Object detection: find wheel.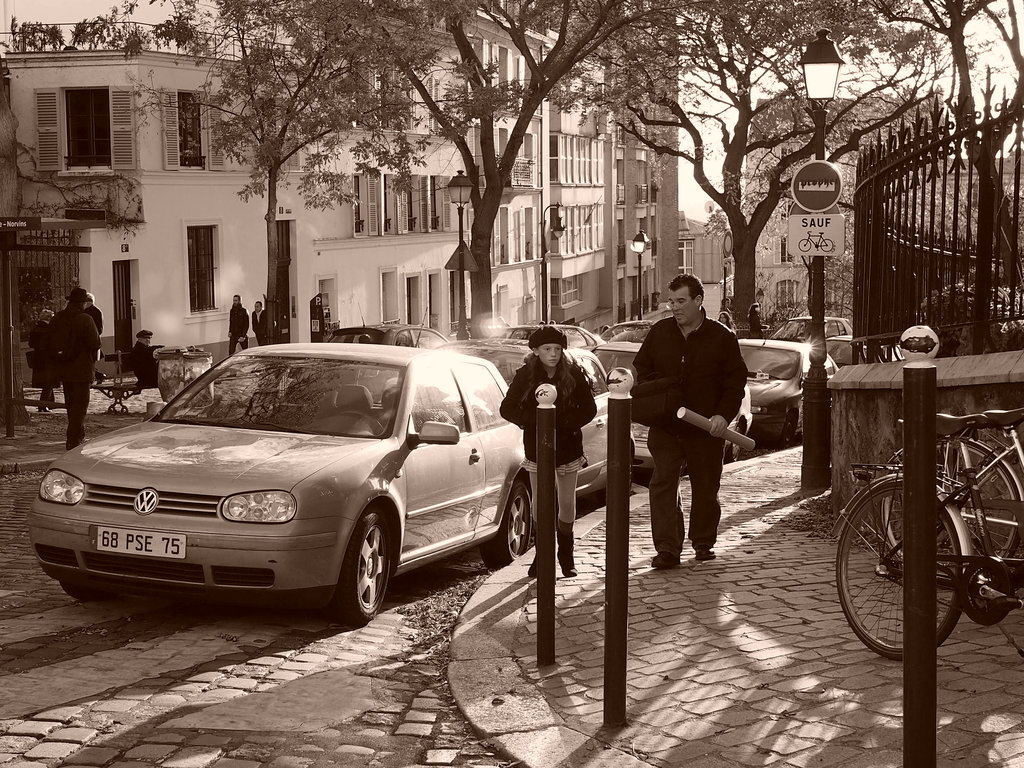
{"left": 830, "top": 479, "right": 976, "bottom": 665}.
